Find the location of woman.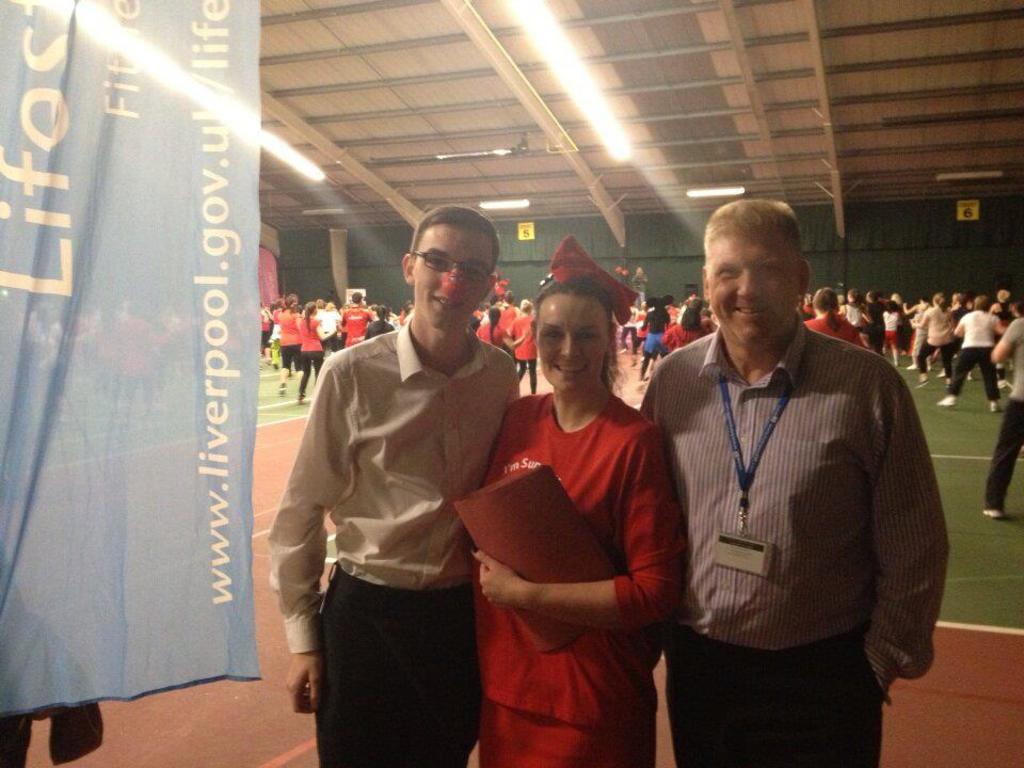
Location: rect(363, 306, 394, 339).
